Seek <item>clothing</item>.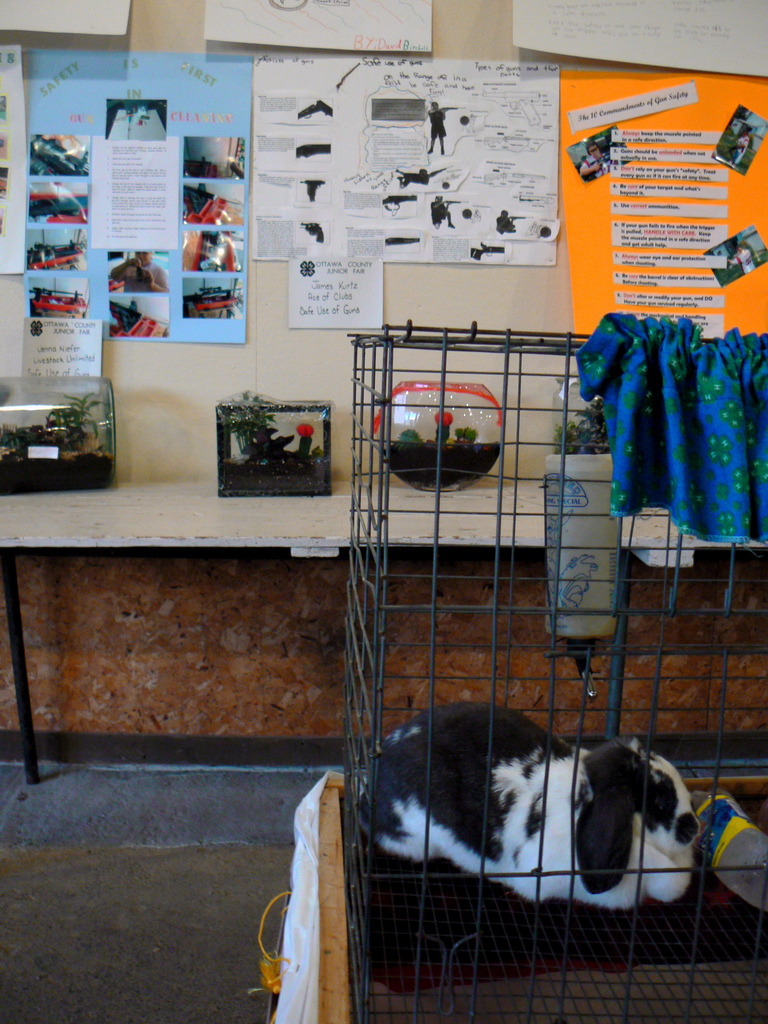
rect(728, 246, 755, 275).
